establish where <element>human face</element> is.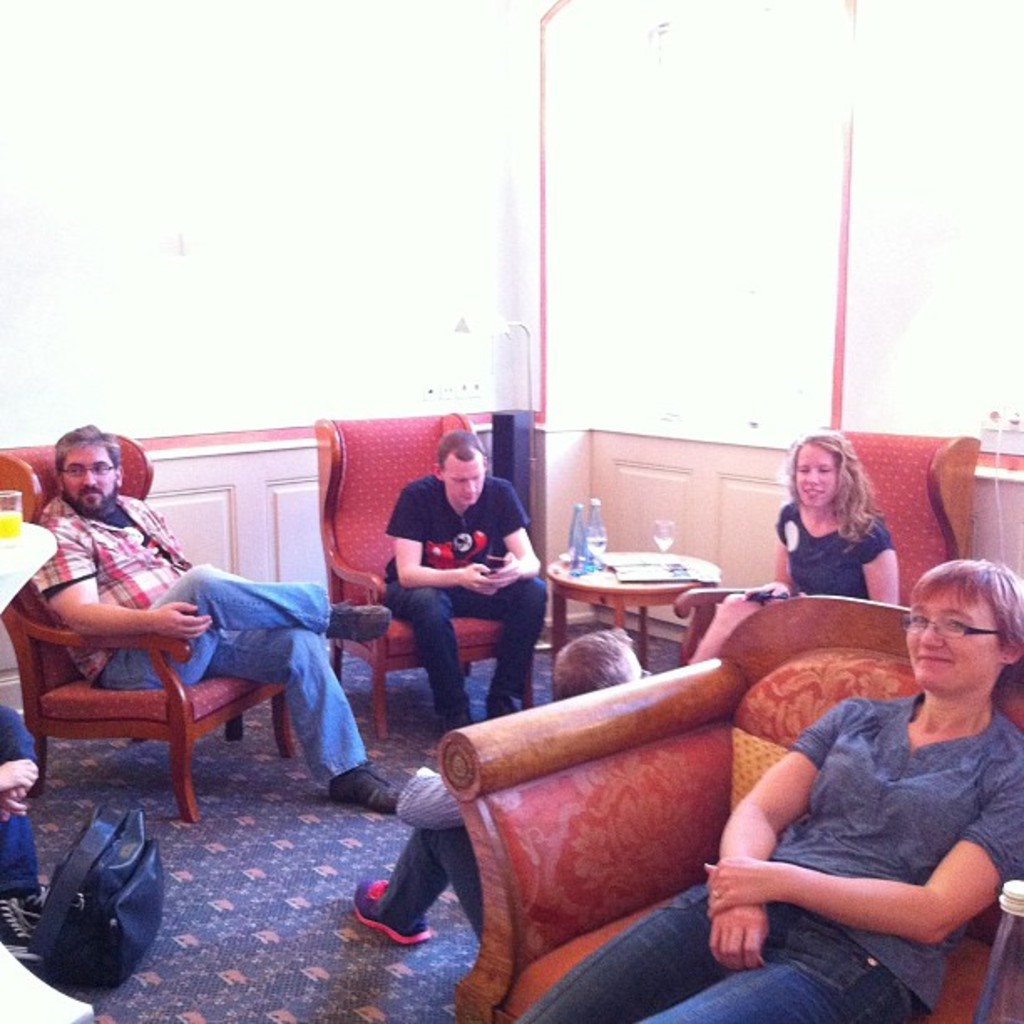
Established at select_region(64, 442, 112, 520).
